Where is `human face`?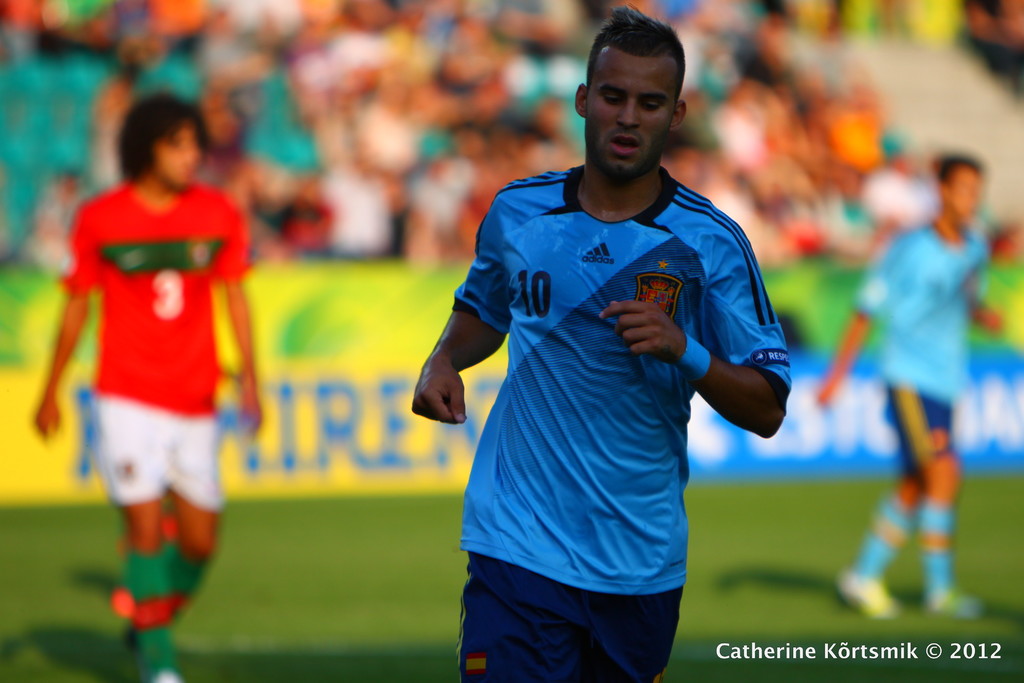
bbox(158, 124, 200, 176).
